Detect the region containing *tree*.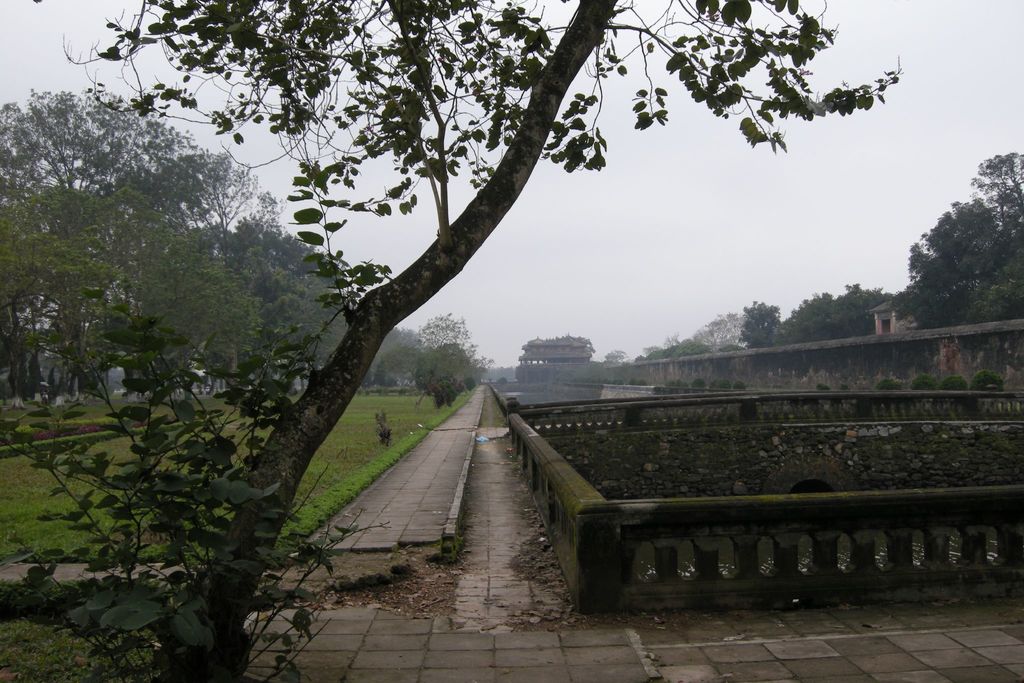
<box>772,276,895,349</box>.
